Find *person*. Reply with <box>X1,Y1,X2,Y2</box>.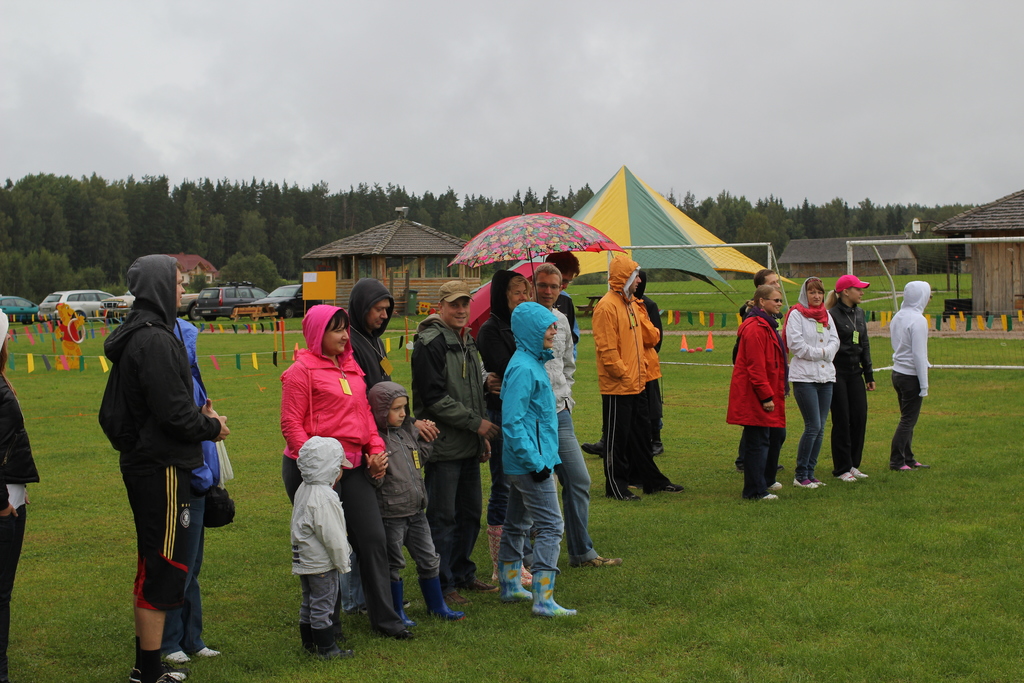
<box>728,279,780,504</box>.
